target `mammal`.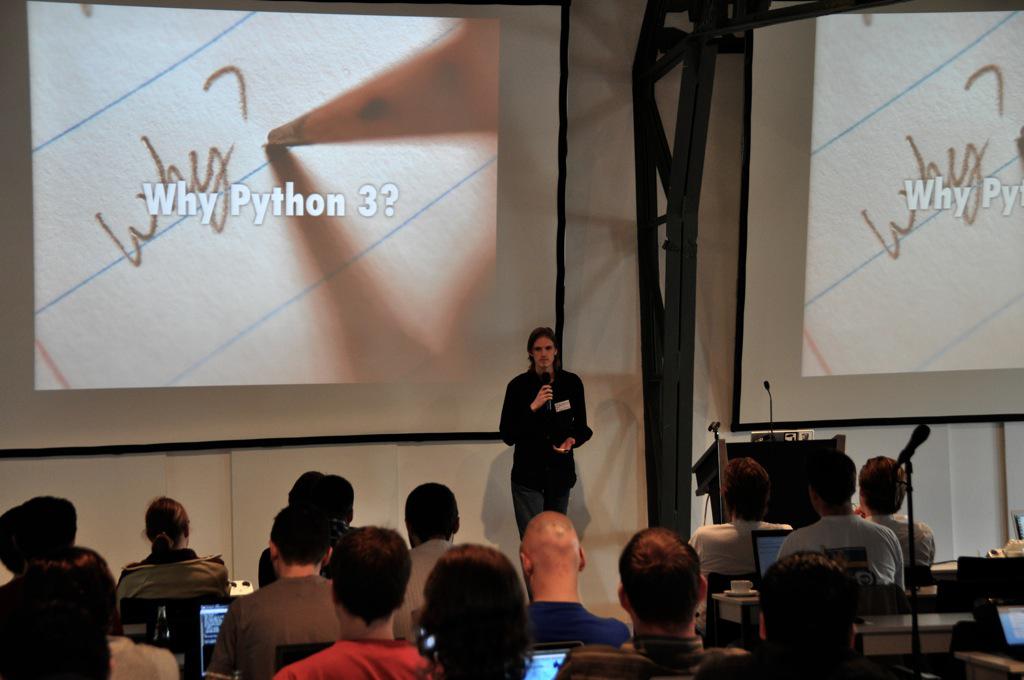
Target region: rect(45, 539, 180, 679).
